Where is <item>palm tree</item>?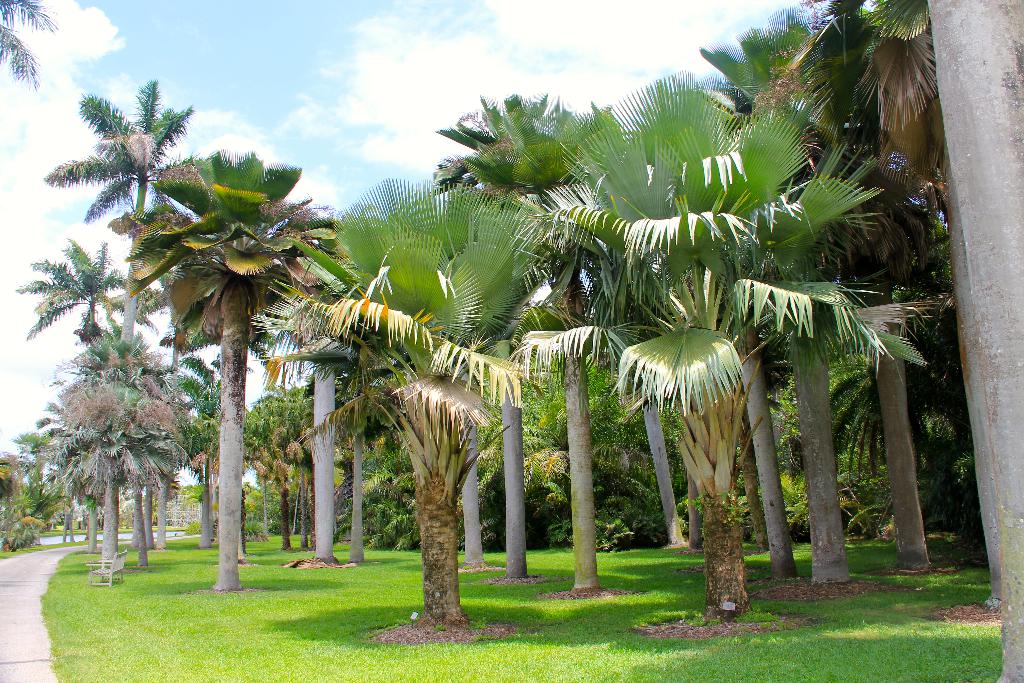
(x1=428, y1=92, x2=586, y2=190).
